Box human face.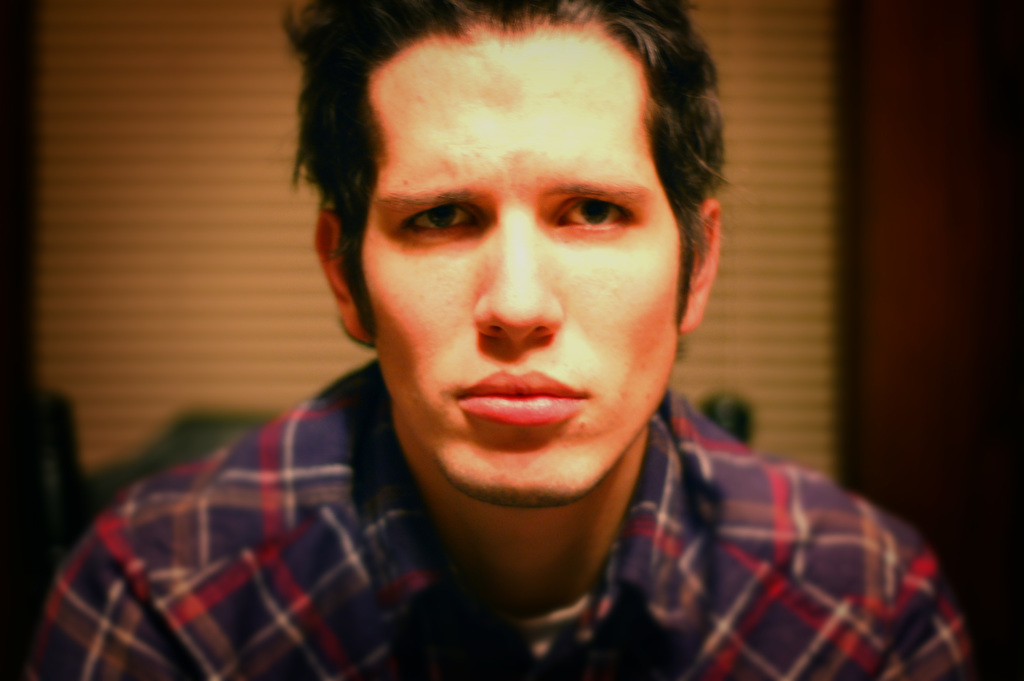
358 25 682 509.
